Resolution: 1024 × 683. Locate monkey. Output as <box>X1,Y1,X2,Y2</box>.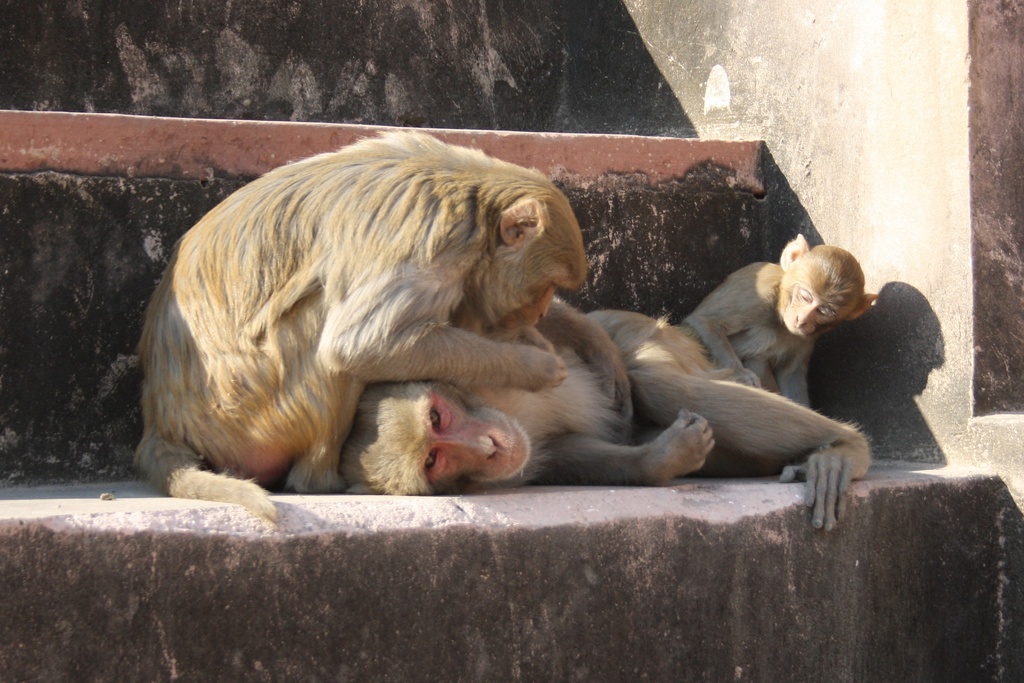
<box>682,231,872,405</box>.
